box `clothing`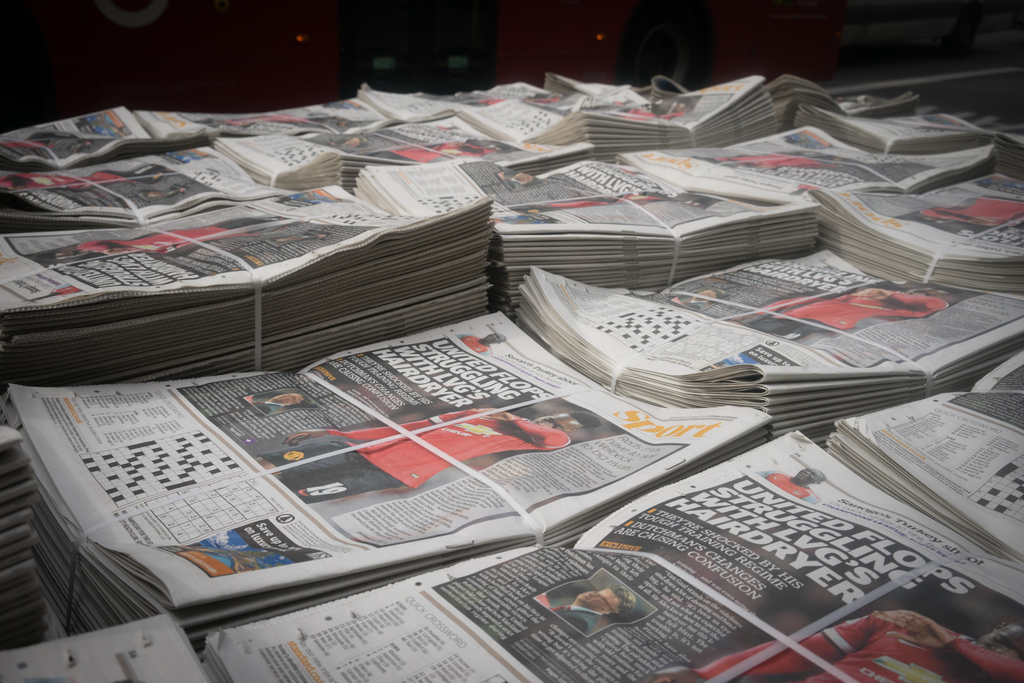
<bbox>24, 174, 103, 190</bbox>
